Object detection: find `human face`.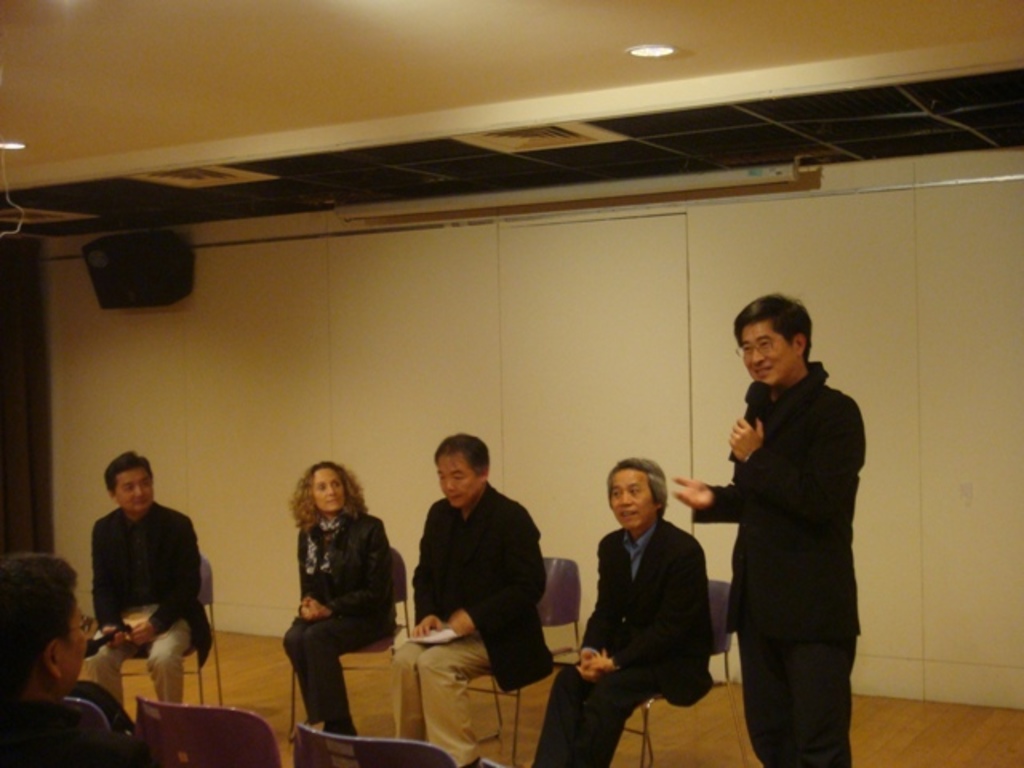
314, 470, 346, 512.
